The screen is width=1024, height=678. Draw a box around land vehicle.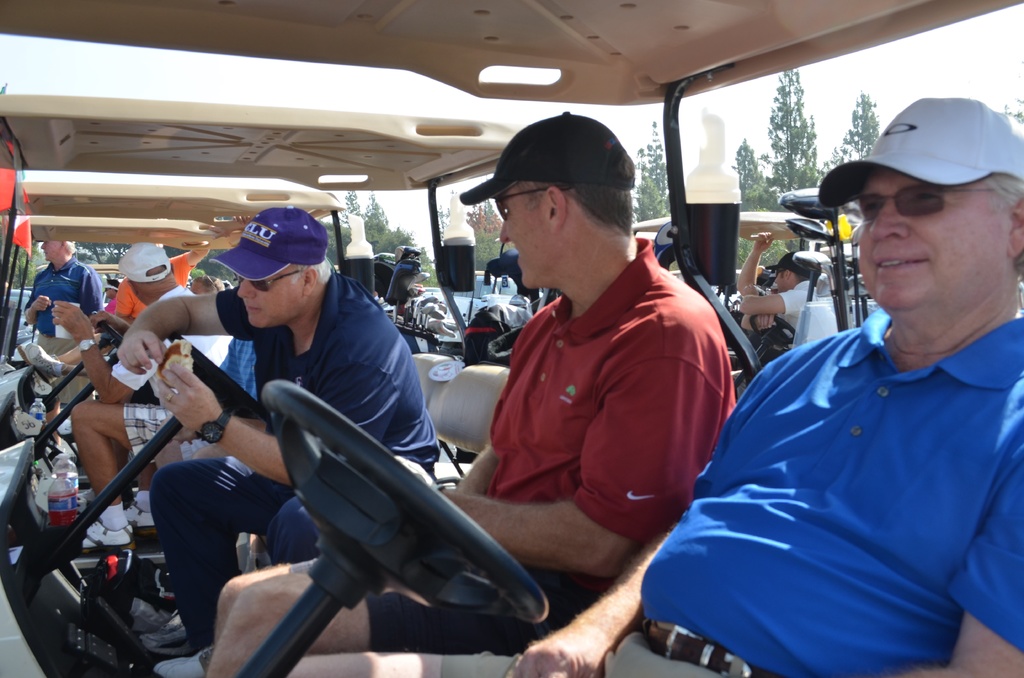
{"x1": 0, "y1": 213, "x2": 222, "y2": 416}.
